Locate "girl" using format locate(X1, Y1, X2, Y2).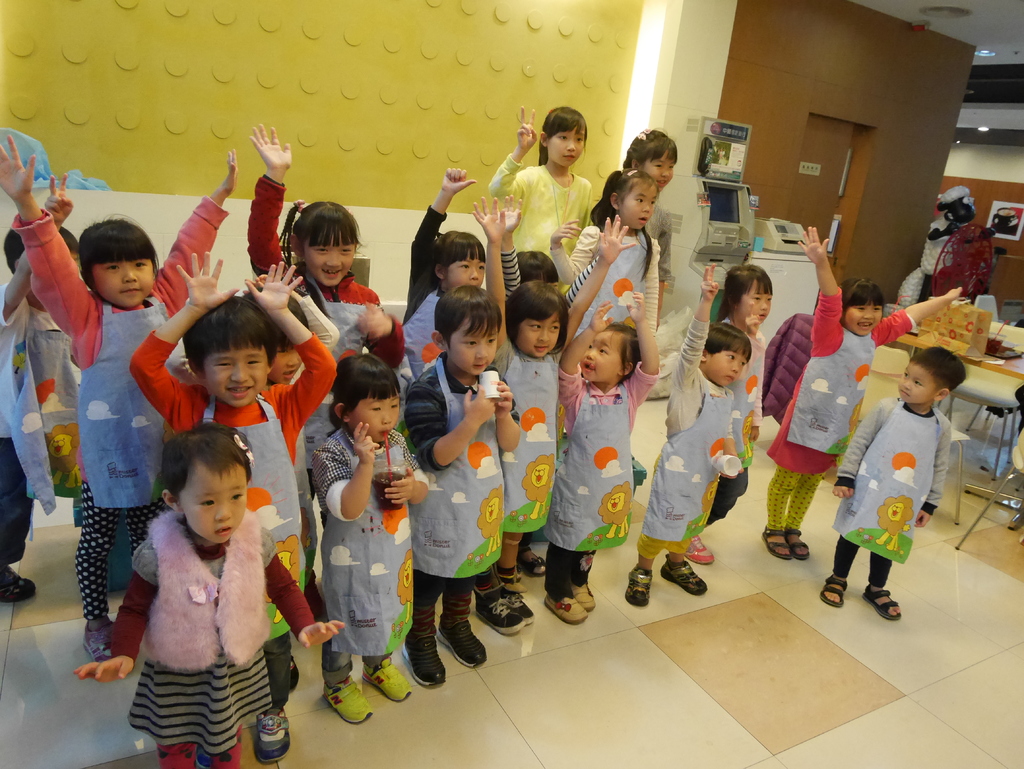
locate(0, 134, 243, 656).
